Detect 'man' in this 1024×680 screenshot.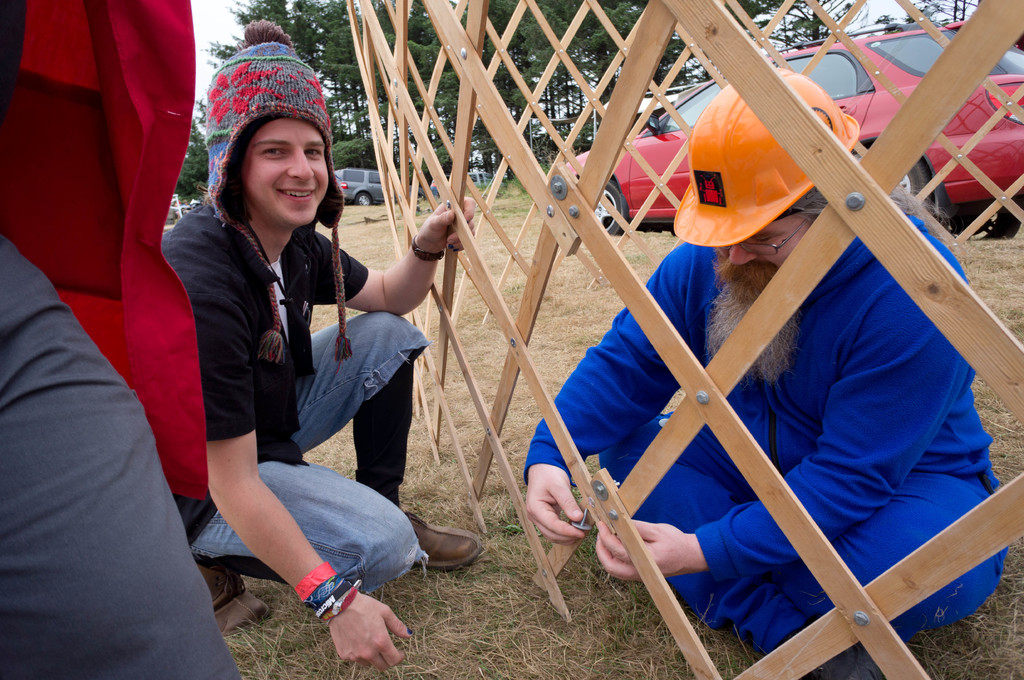
Detection: (left=156, top=15, right=486, bottom=667).
